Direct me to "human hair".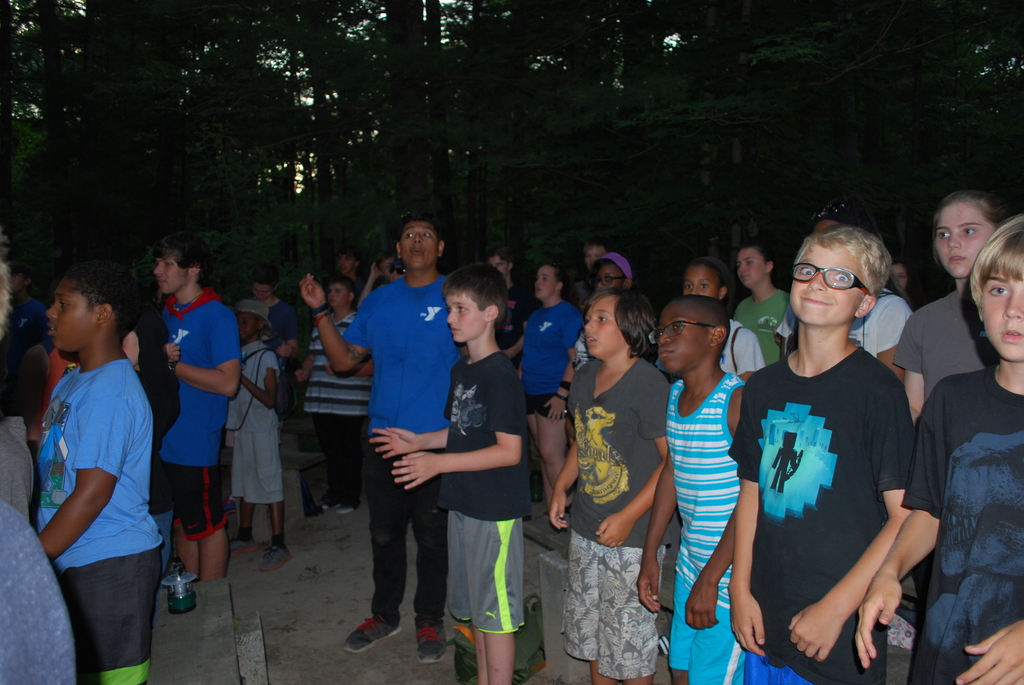
Direction: rect(793, 226, 905, 318).
